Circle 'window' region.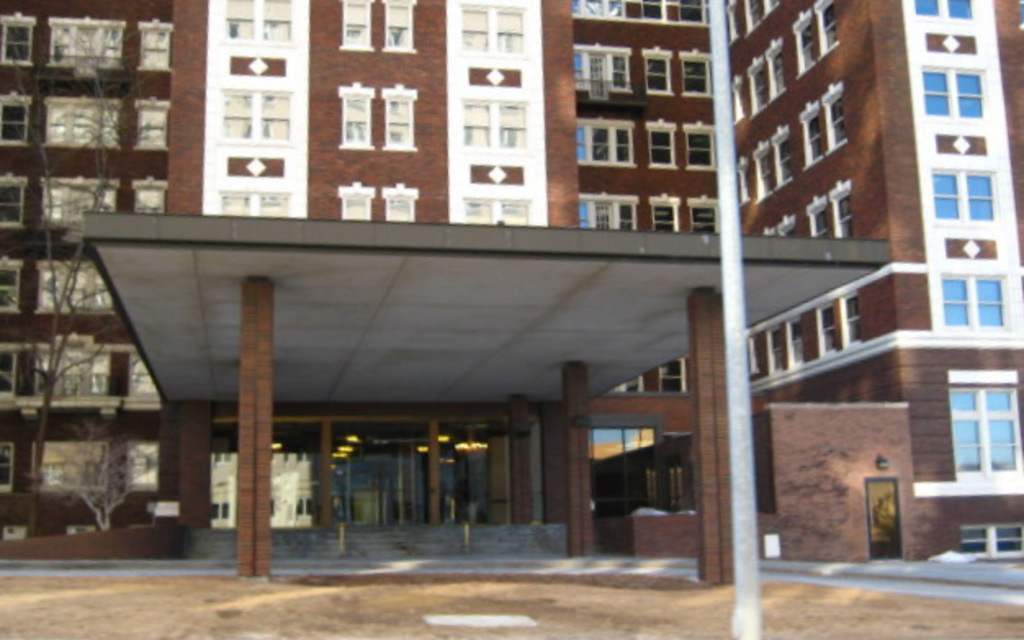
Region: <box>687,200,713,232</box>.
